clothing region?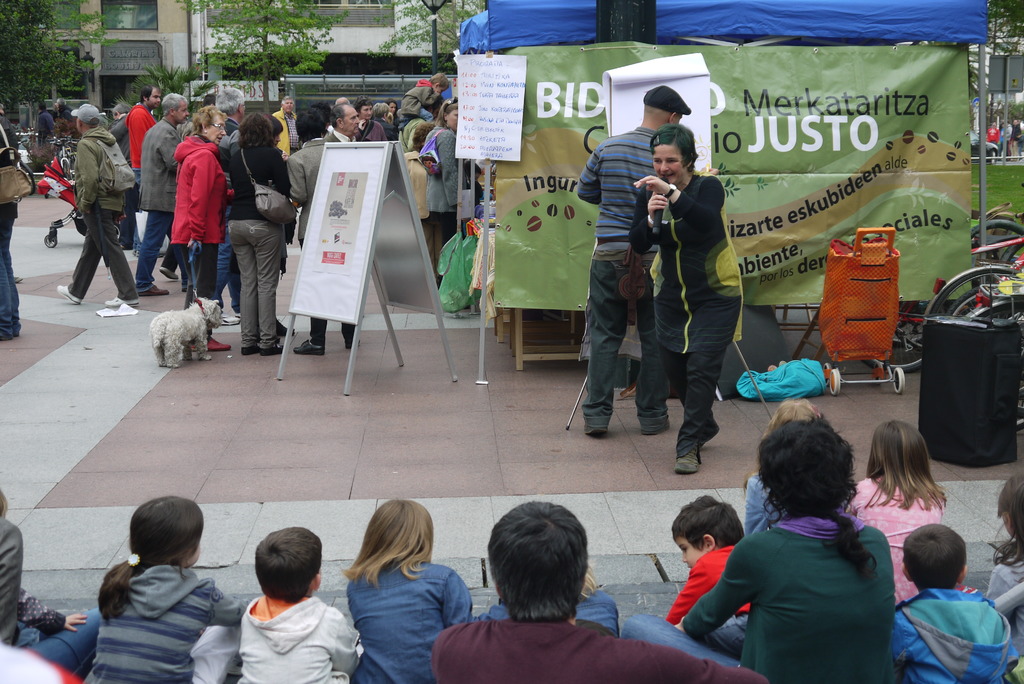
<box>70,90,490,368</box>
